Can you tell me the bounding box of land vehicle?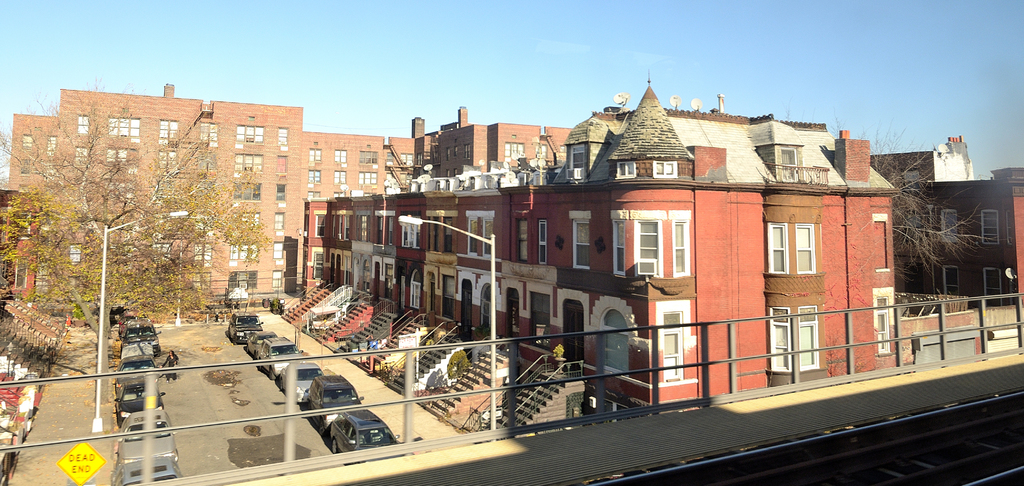
<box>118,354,155,375</box>.
